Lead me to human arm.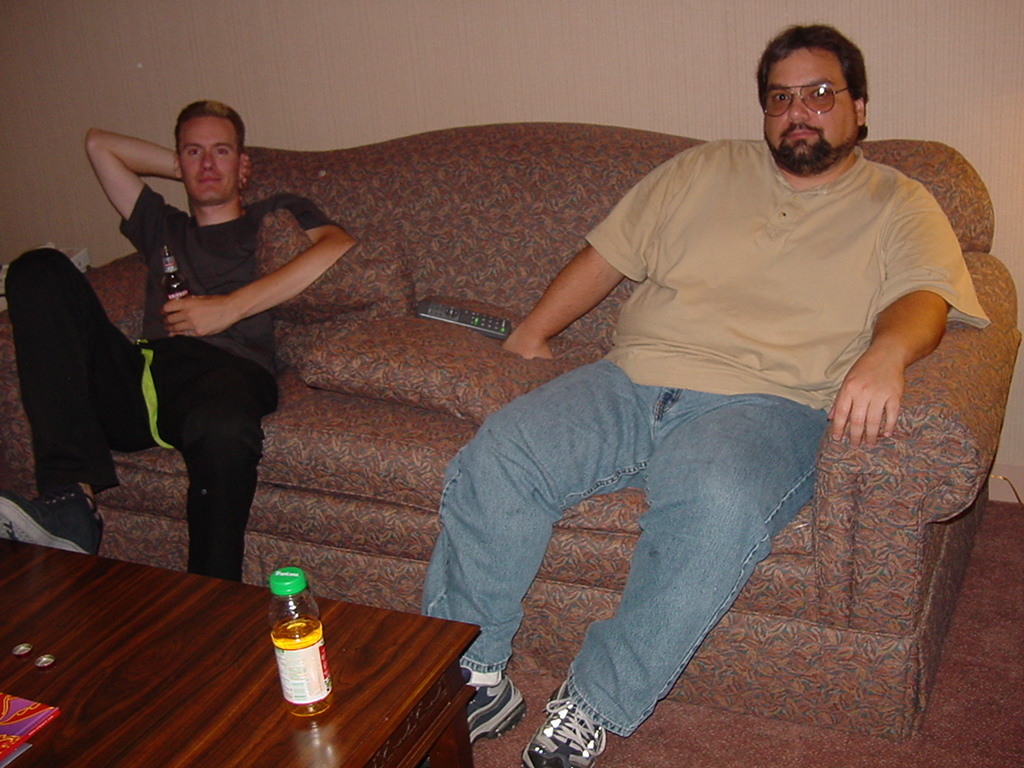
Lead to (left=493, top=135, right=725, bottom=379).
